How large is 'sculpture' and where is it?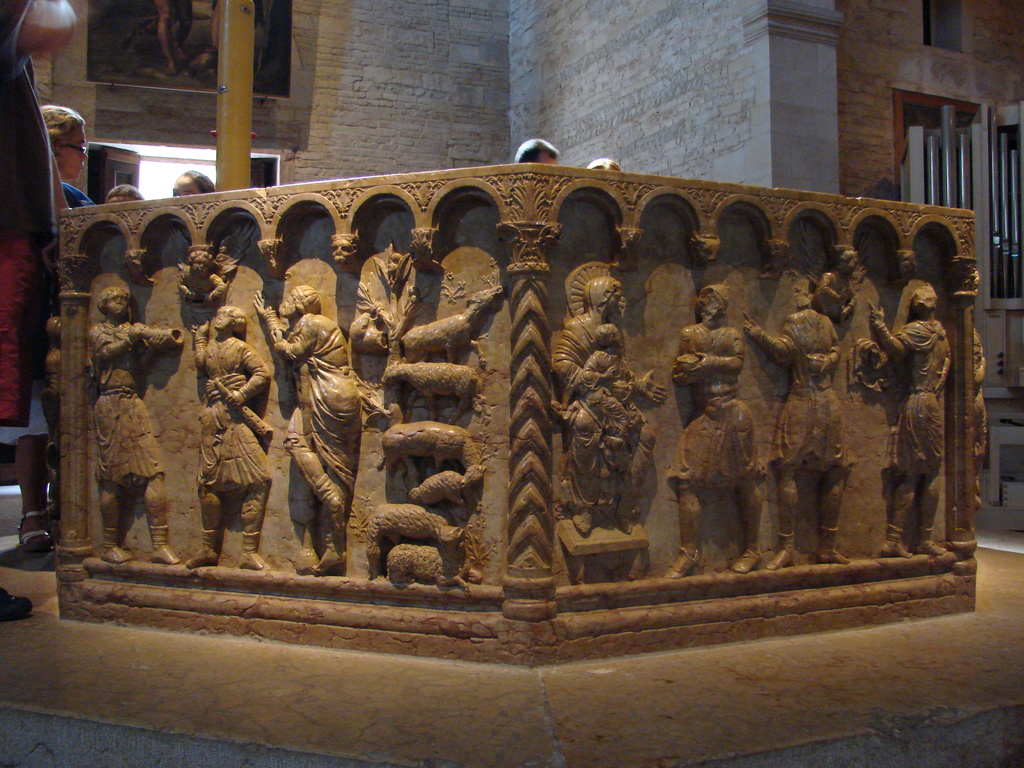
Bounding box: 554,281,669,540.
